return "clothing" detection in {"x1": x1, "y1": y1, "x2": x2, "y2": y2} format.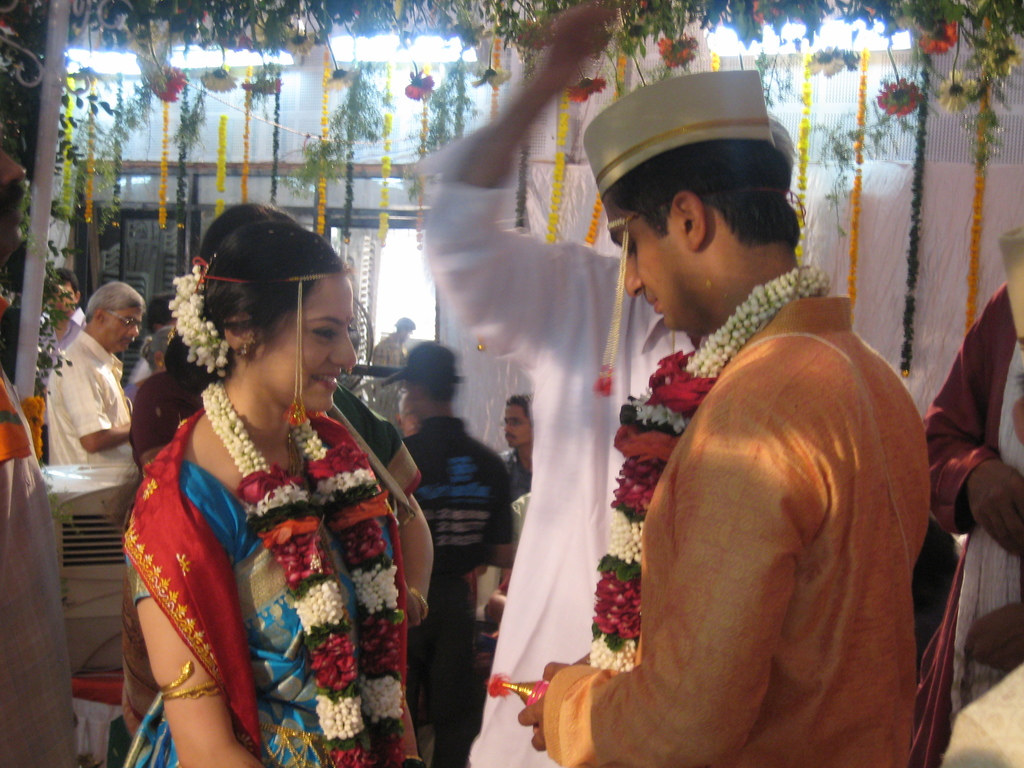
{"x1": 51, "y1": 310, "x2": 104, "y2": 349}.
